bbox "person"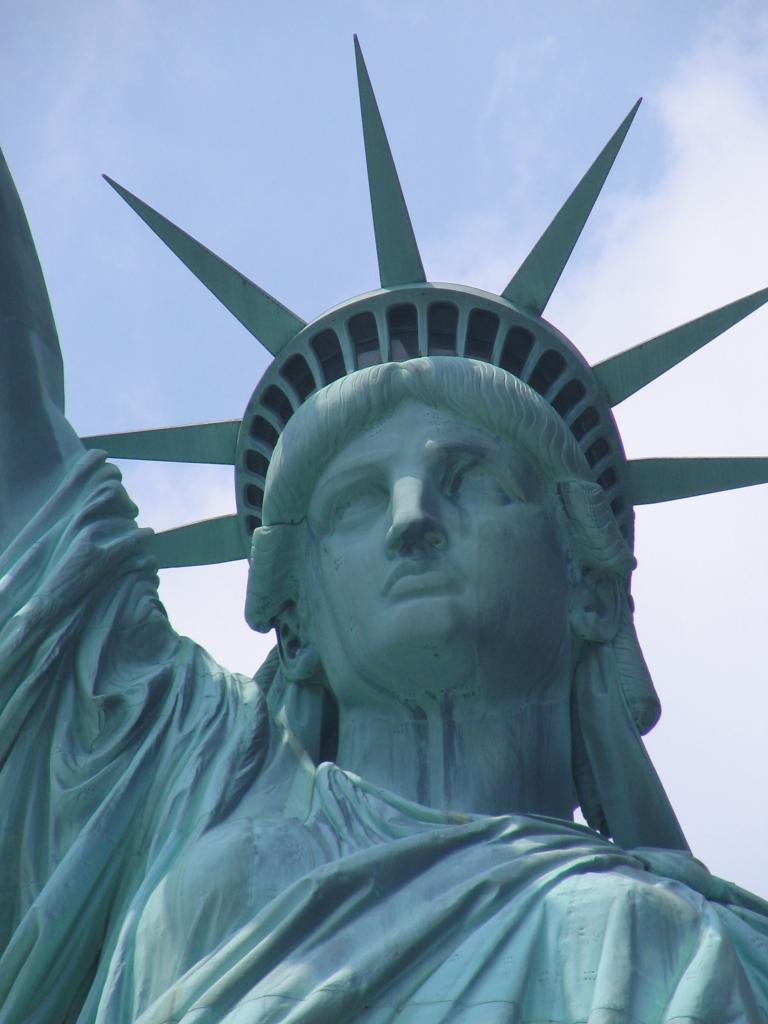
0/29/767/1023
